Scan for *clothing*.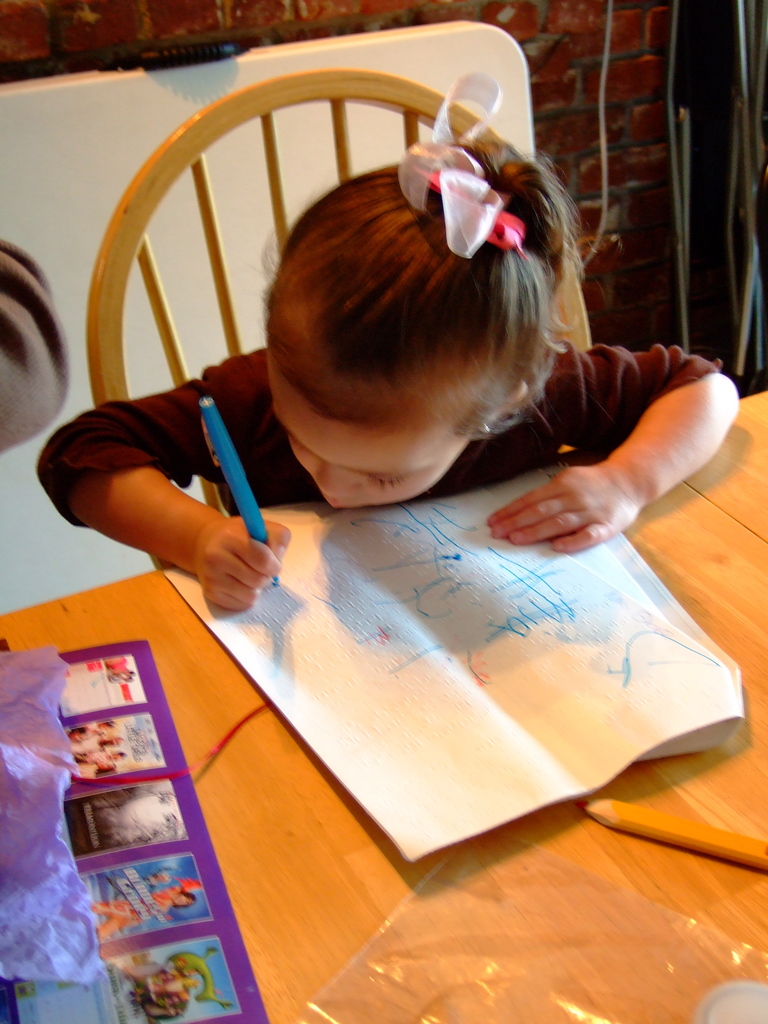
Scan result: detection(45, 326, 720, 514).
